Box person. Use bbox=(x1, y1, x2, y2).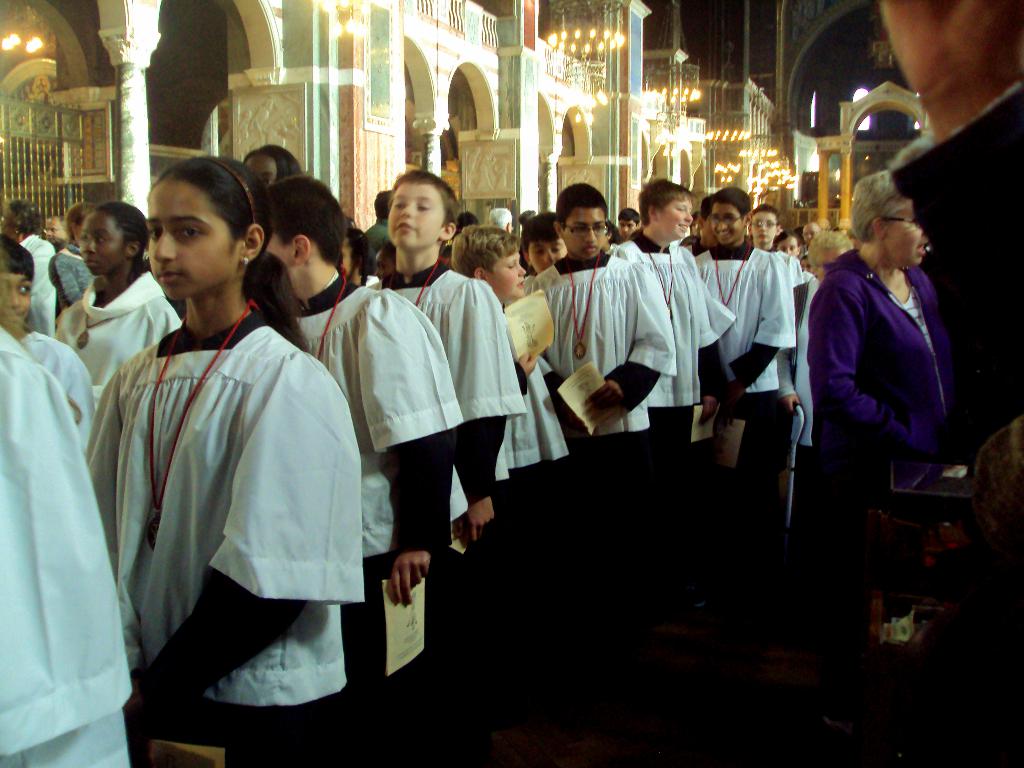
bbox=(83, 156, 365, 767).
